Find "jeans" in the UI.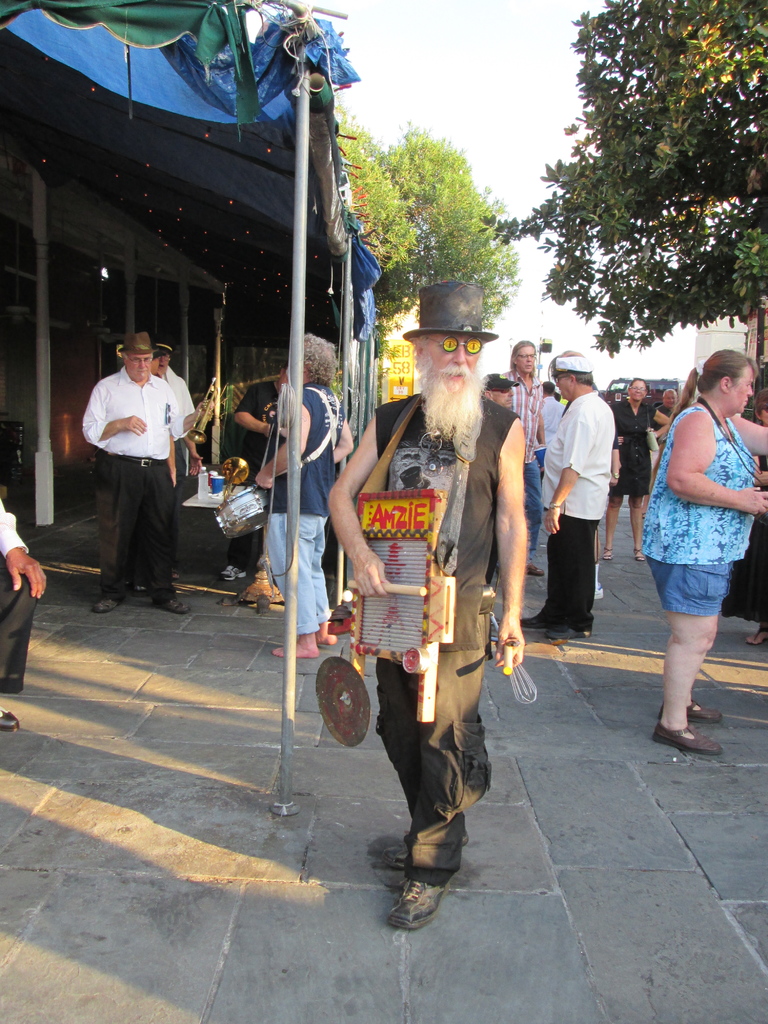
UI element at select_region(519, 456, 537, 561).
